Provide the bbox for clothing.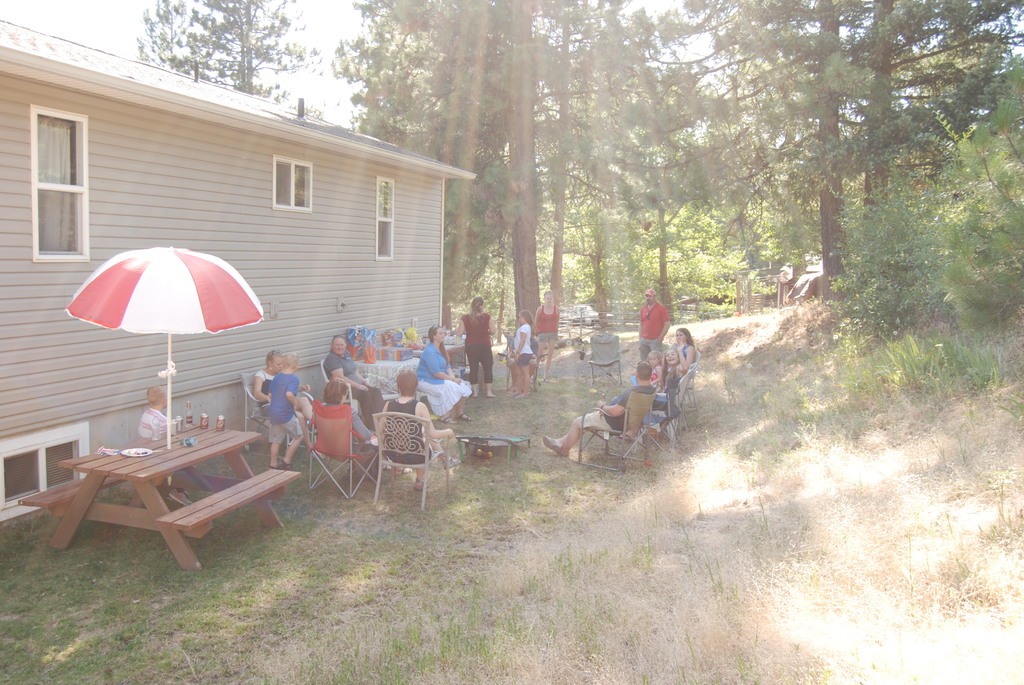
x1=411 y1=342 x2=470 y2=420.
